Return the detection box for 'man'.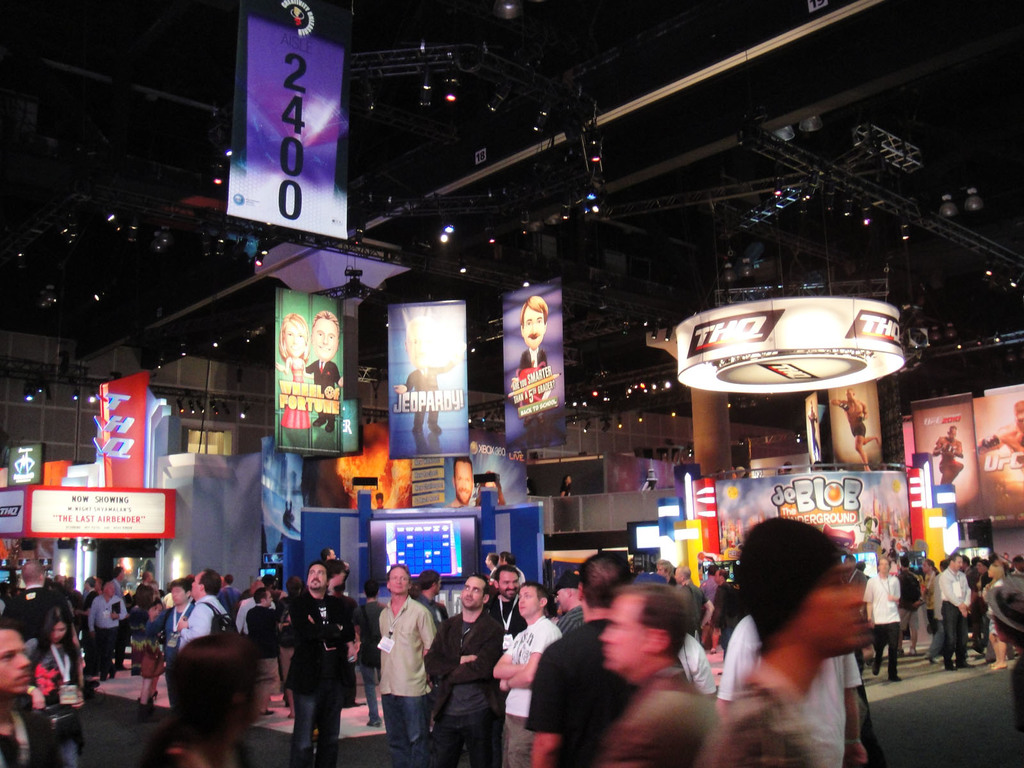
locate(109, 564, 138, 621).
